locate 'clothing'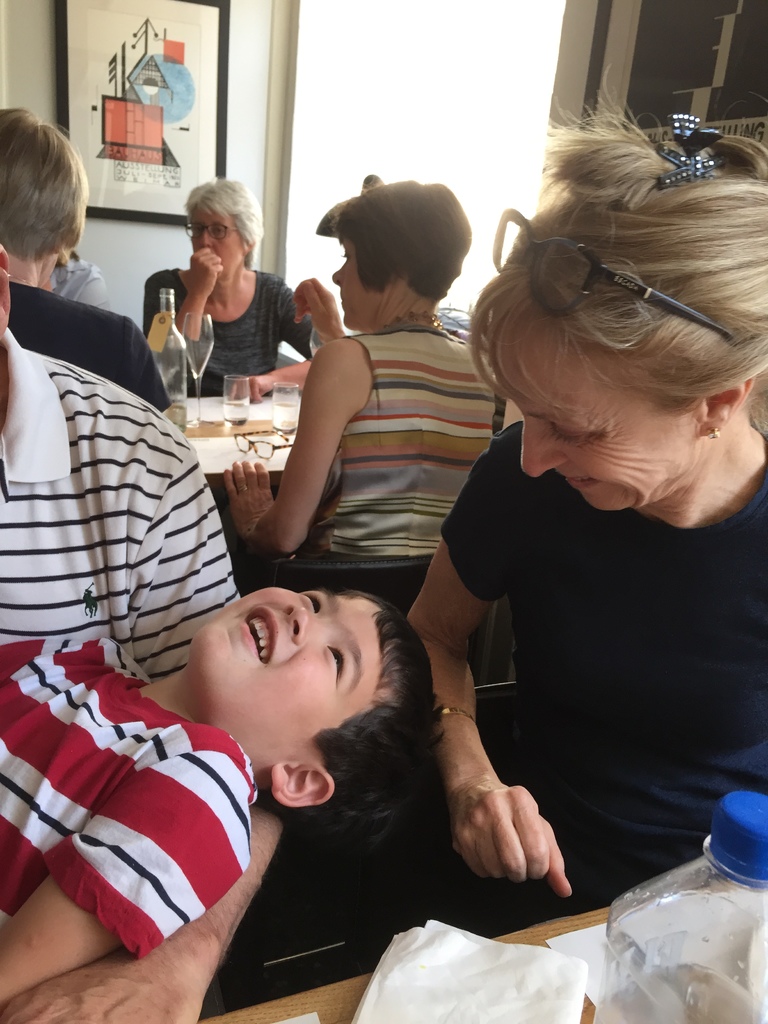
8/655/303/982
